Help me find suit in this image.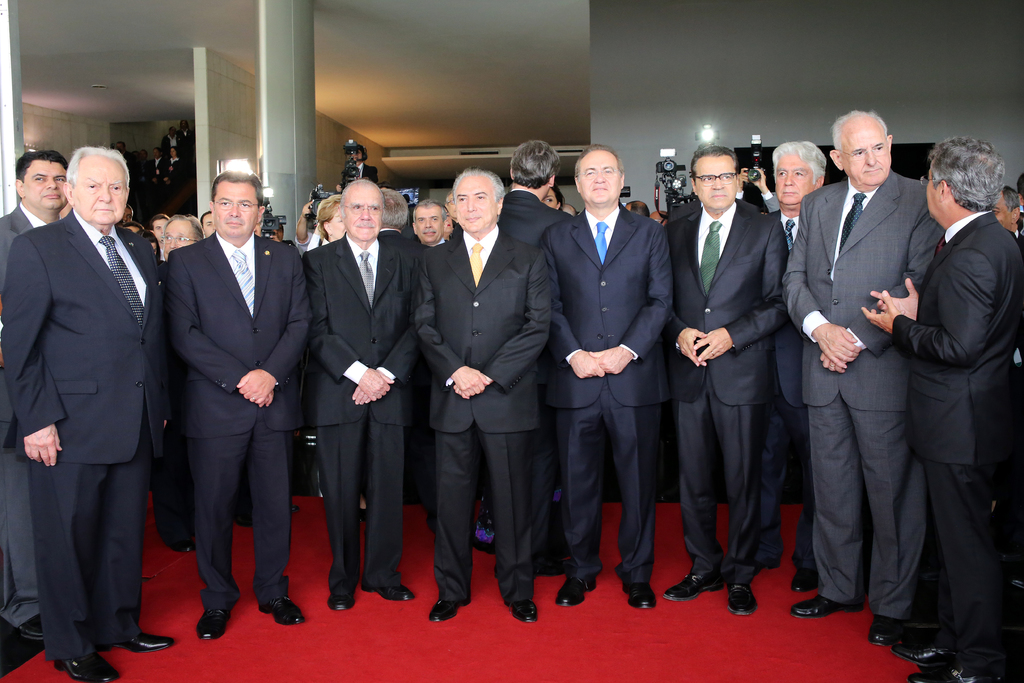
Found it: crop(756, 209, 817, 572).
